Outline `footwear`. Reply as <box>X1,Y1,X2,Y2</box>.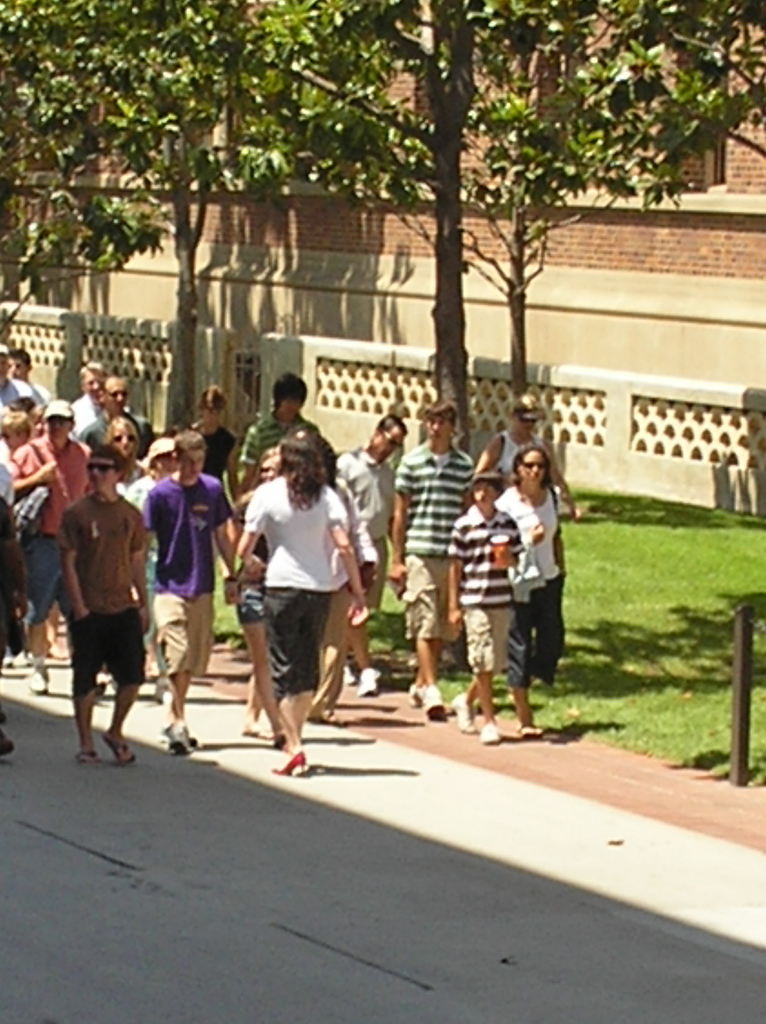
<box>22,654,52,700</box>.
